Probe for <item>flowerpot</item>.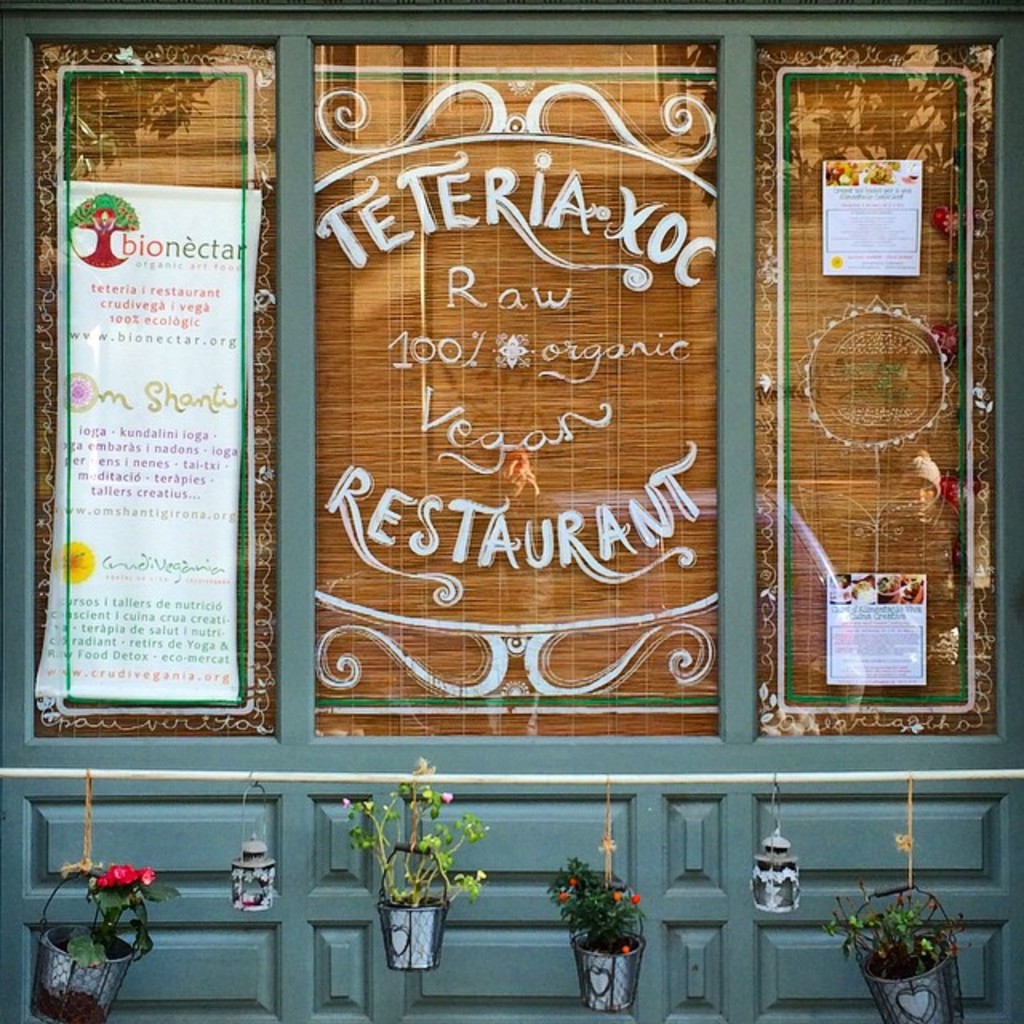
Probe result: bbox=[43, 886, 142, 997].
